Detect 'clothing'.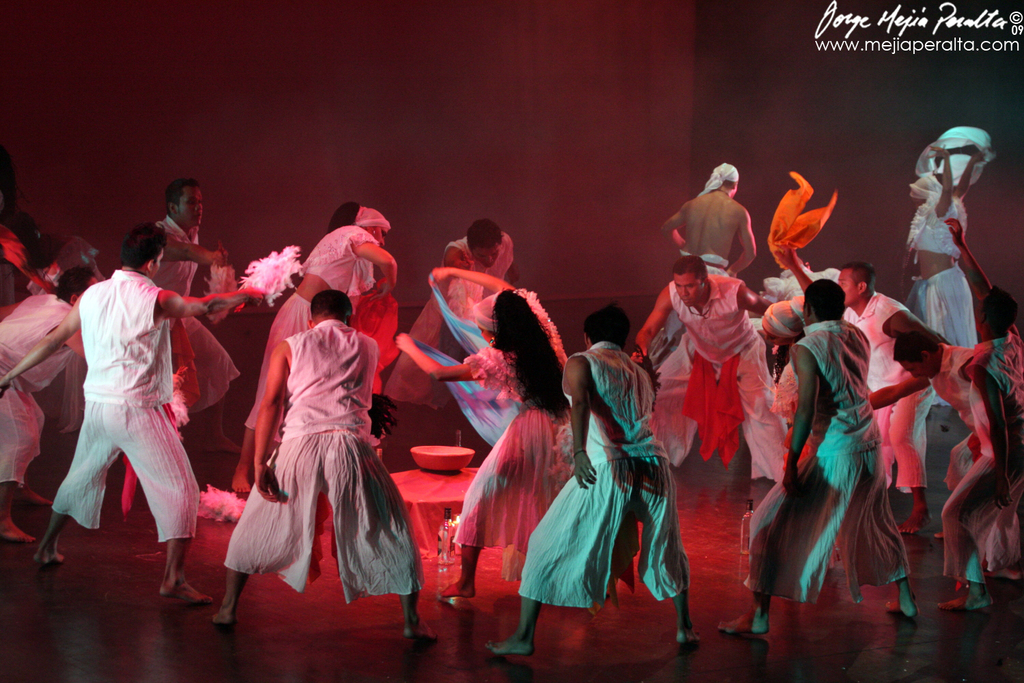
Detected at [222,324,416,602].
